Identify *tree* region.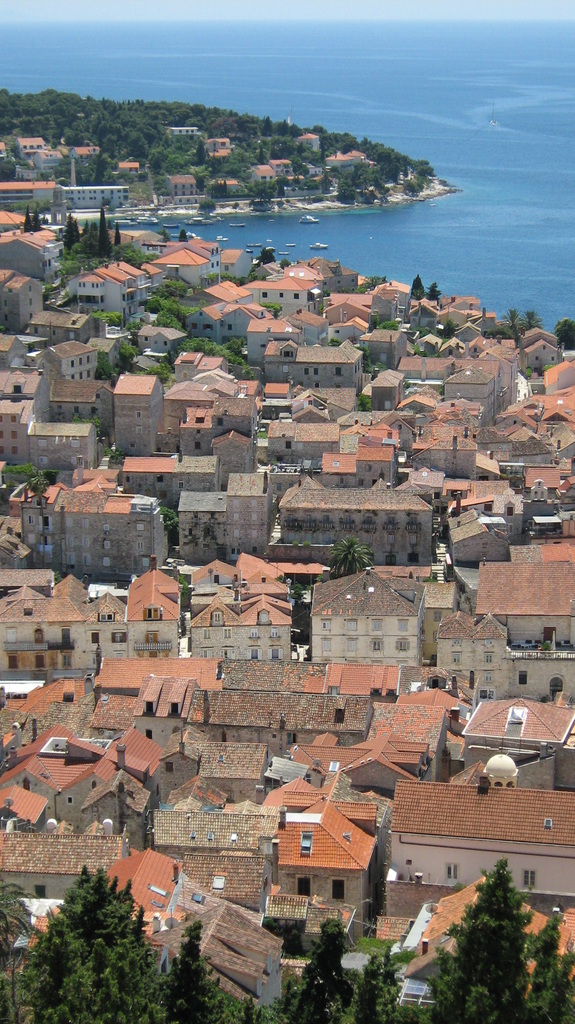
Region: bbox=[280, 258, 292, 270].
